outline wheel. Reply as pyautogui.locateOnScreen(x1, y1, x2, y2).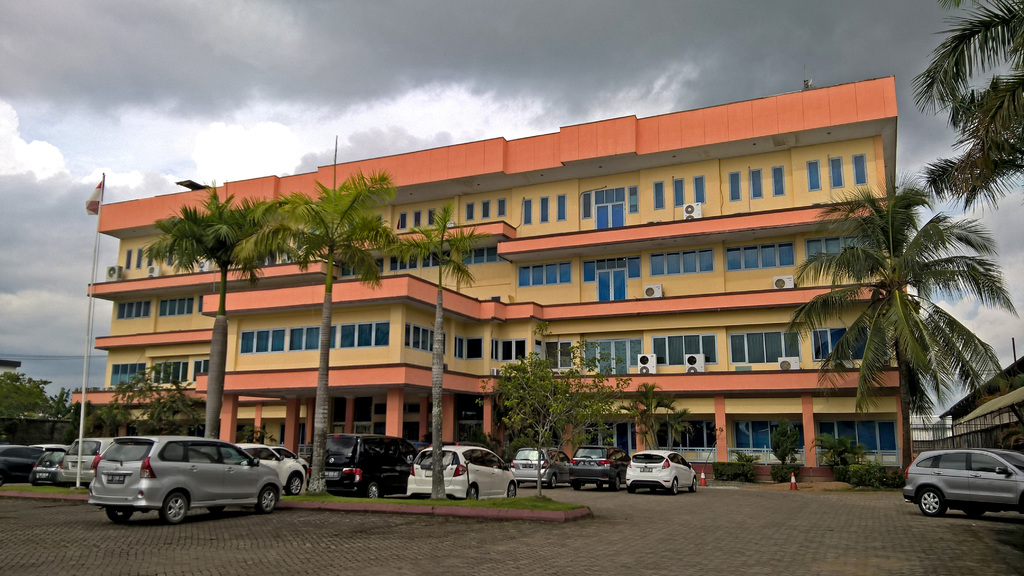
pyautogui.locateOnScreen(257, 488, 280, 513).
